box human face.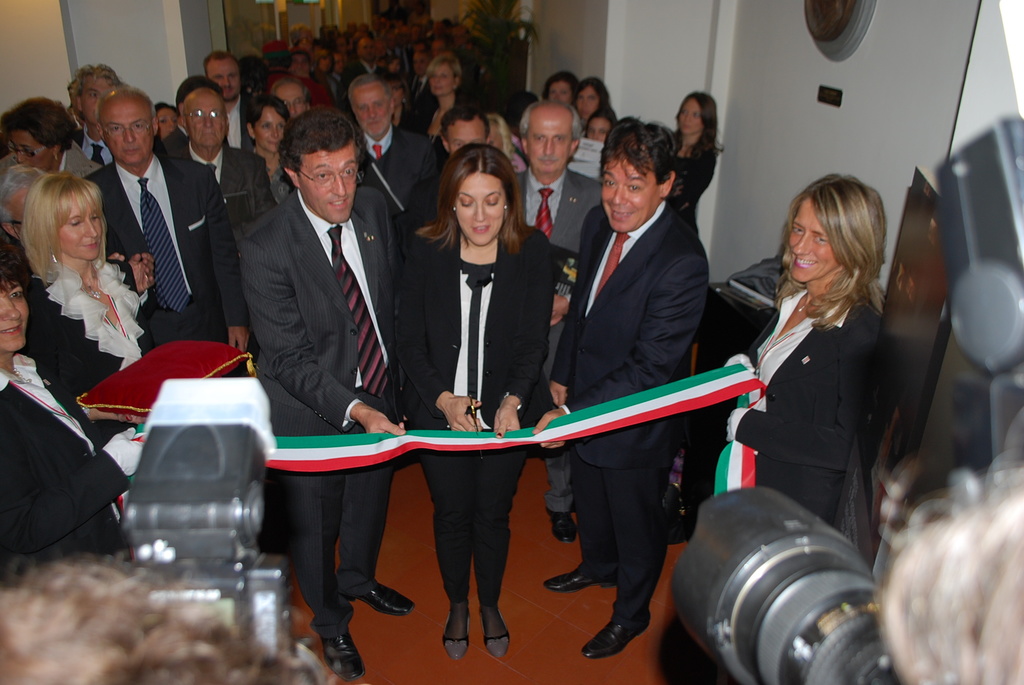
[0,282,29,350].
